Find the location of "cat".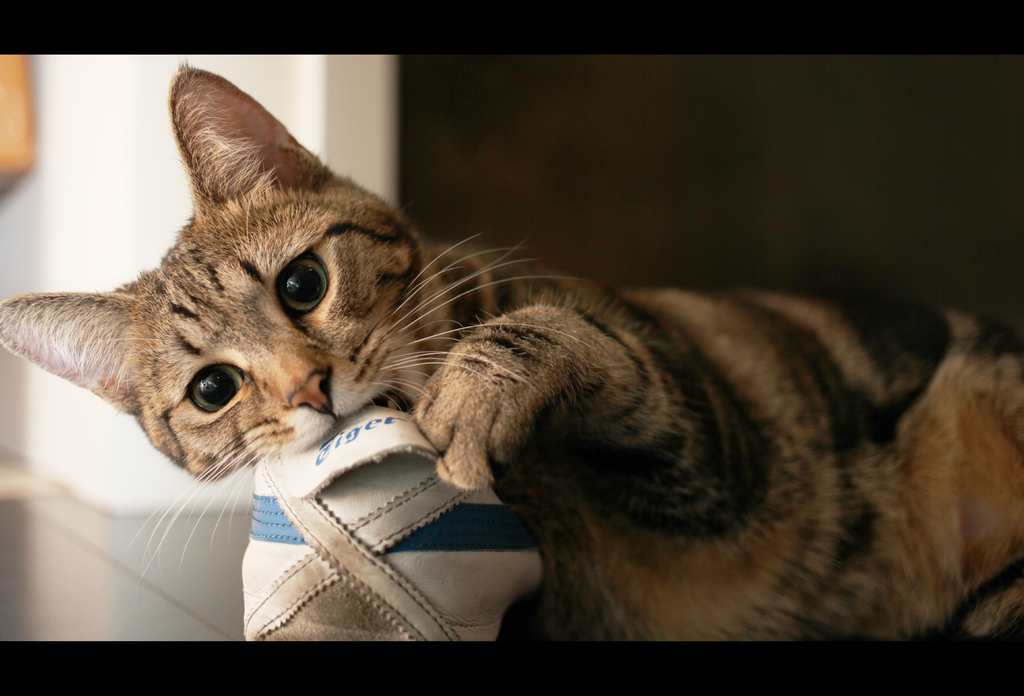
Location: (0,58,1023,644).
